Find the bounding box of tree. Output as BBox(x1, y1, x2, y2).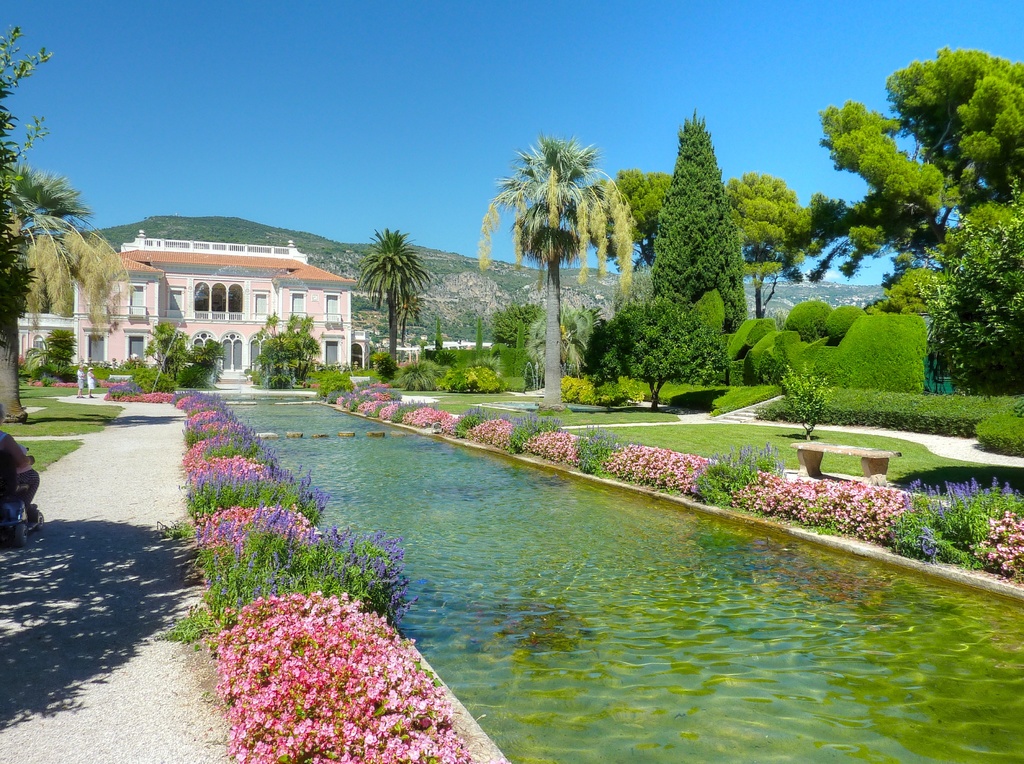
BBox(514, 324, 523, 377).
